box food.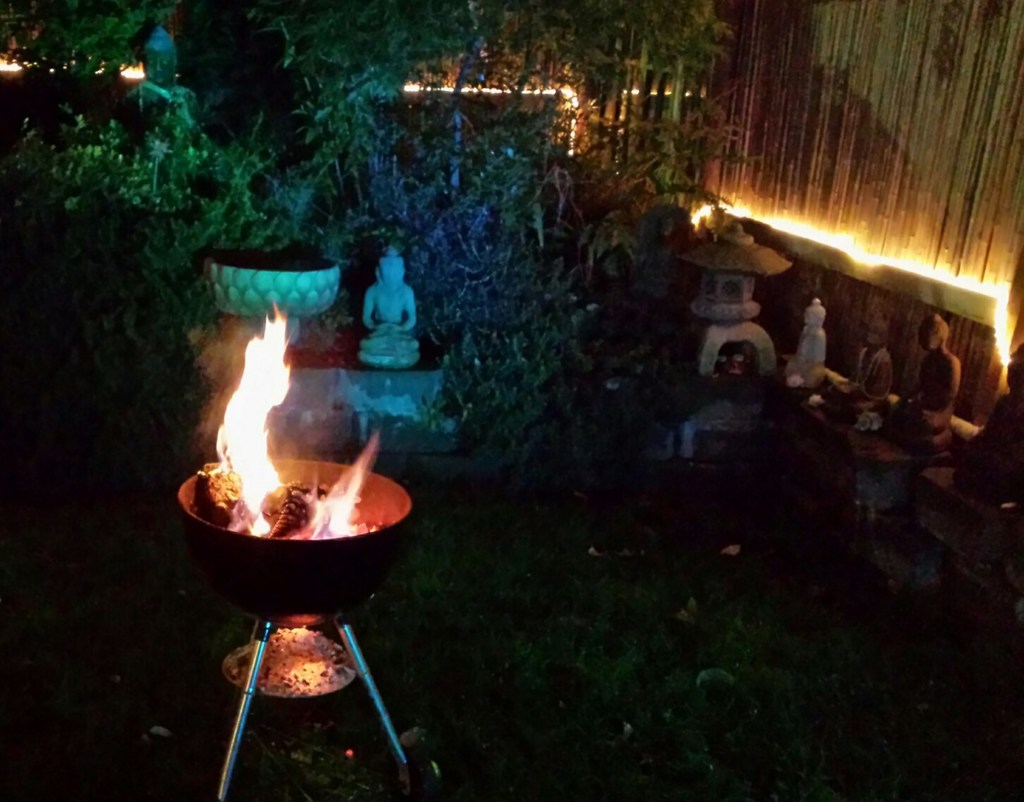
<box>200,461,347,555</box>.
